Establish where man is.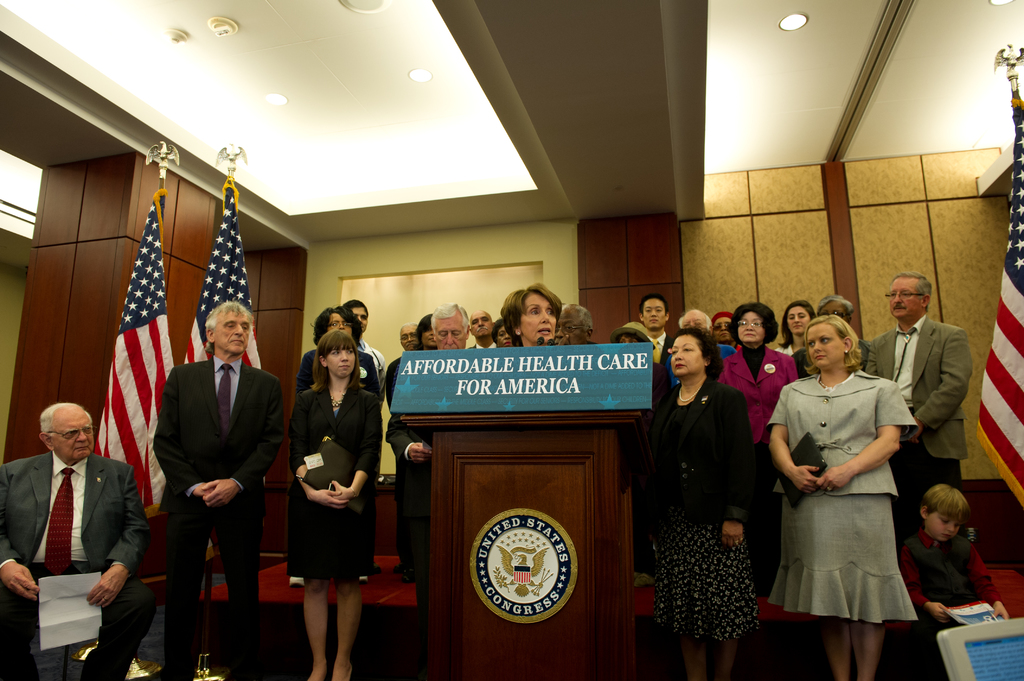
Established at (x1=678, y1=308, x2=740, y2=364).
